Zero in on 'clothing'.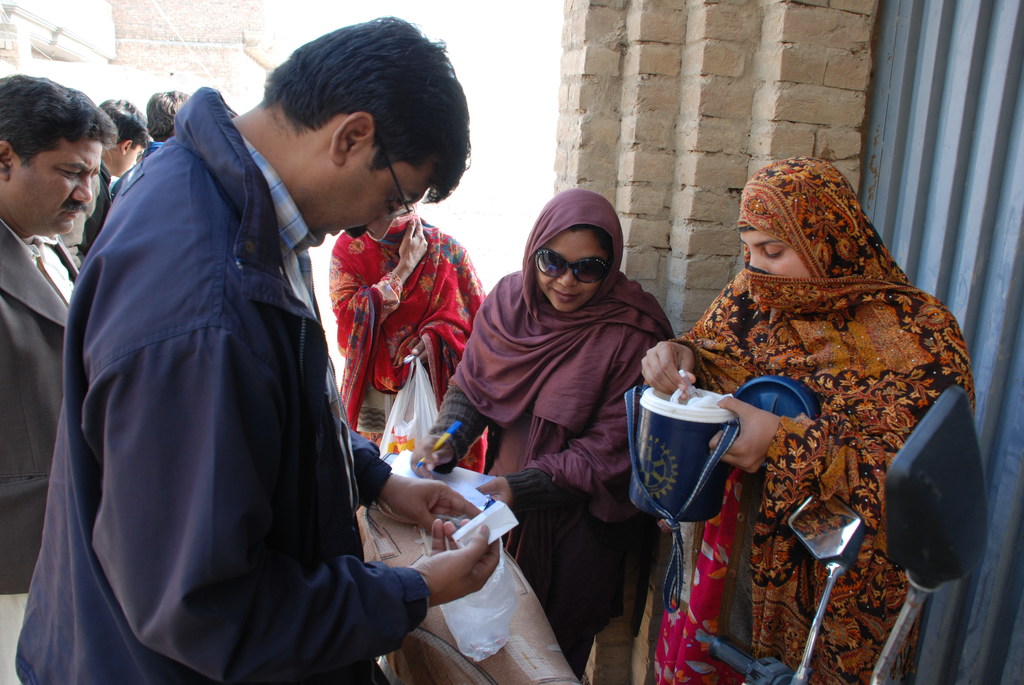
Zeroed in: locate(18, 83, 429, 684).
